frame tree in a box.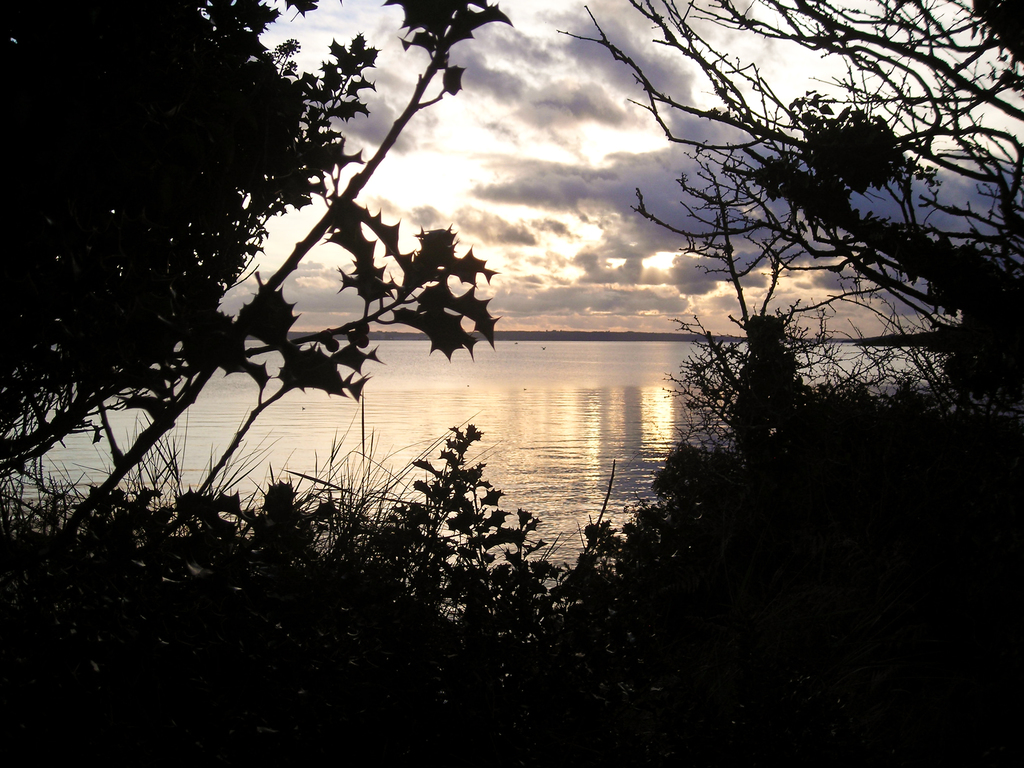
557,1,1023,428.
